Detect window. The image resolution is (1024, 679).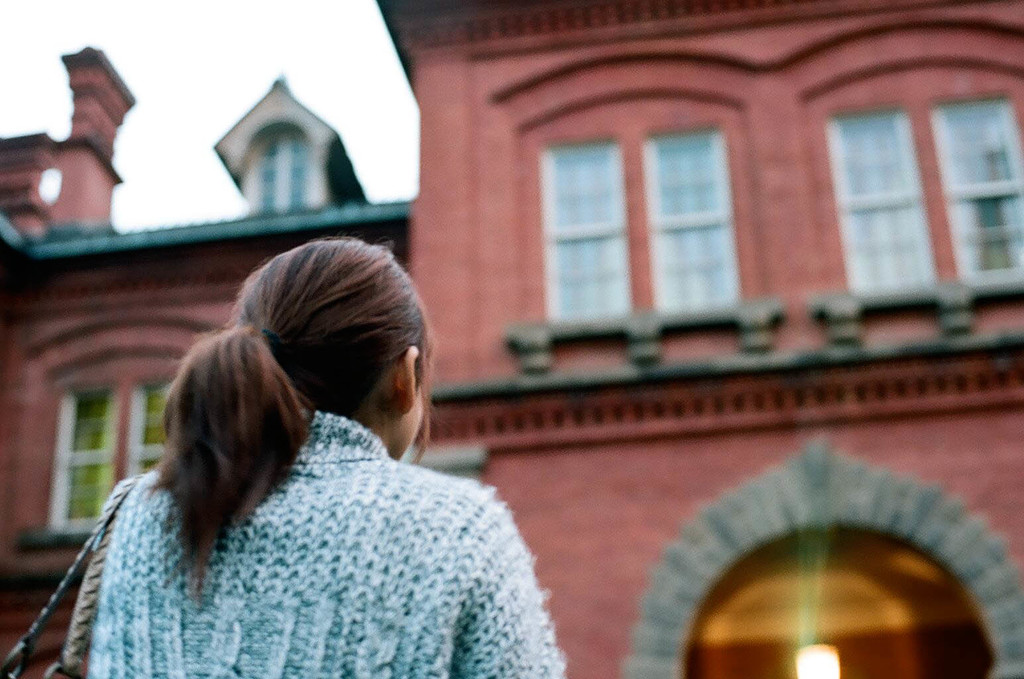
<box>544,125,749,320</box>.
